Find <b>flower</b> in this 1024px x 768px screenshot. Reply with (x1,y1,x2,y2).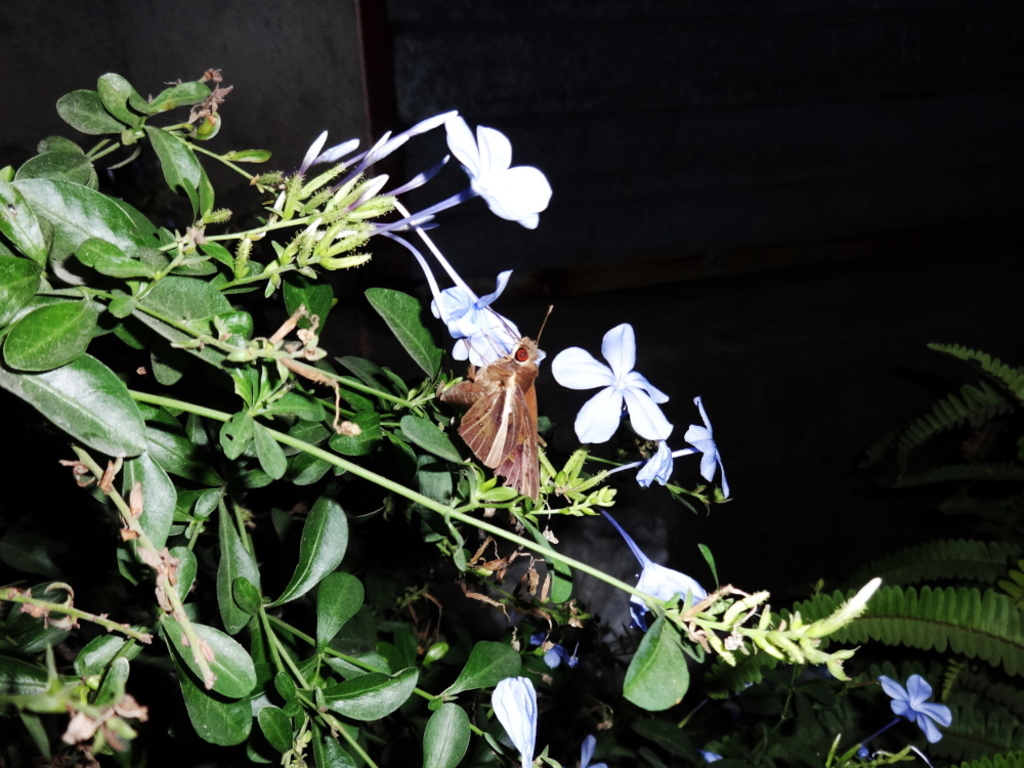
(677,394,731,502).
